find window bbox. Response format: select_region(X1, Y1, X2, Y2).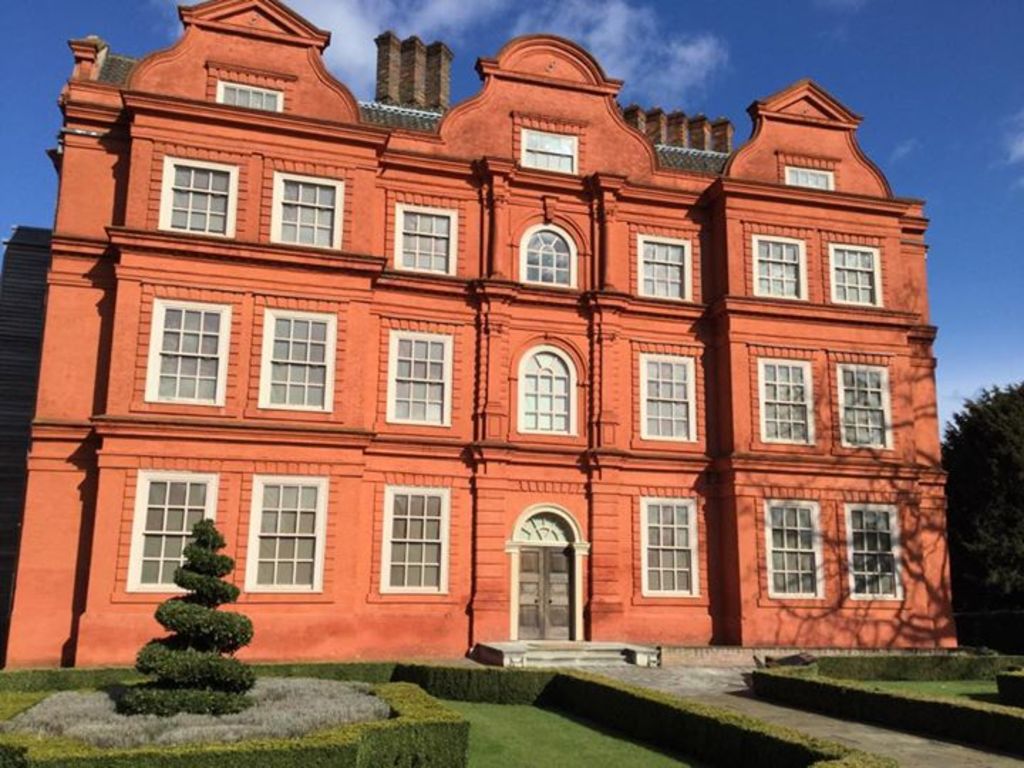
select_region(640, 351, 700, 441).
